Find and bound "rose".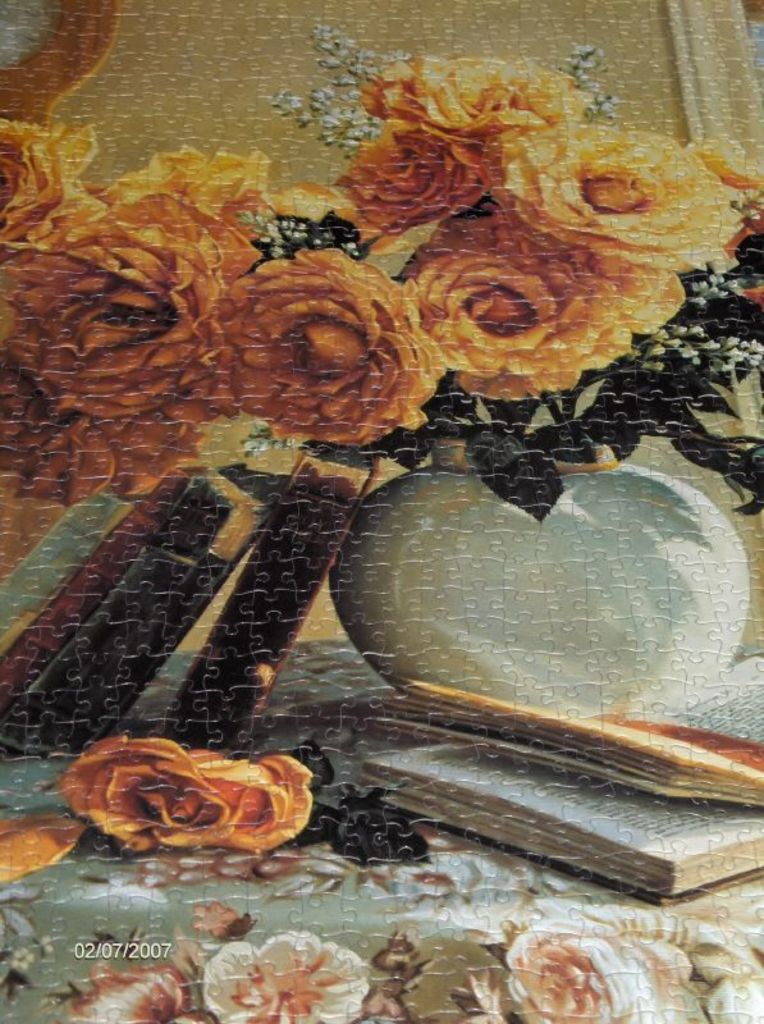
Bound: <box>72,965,205,1023</box>.
